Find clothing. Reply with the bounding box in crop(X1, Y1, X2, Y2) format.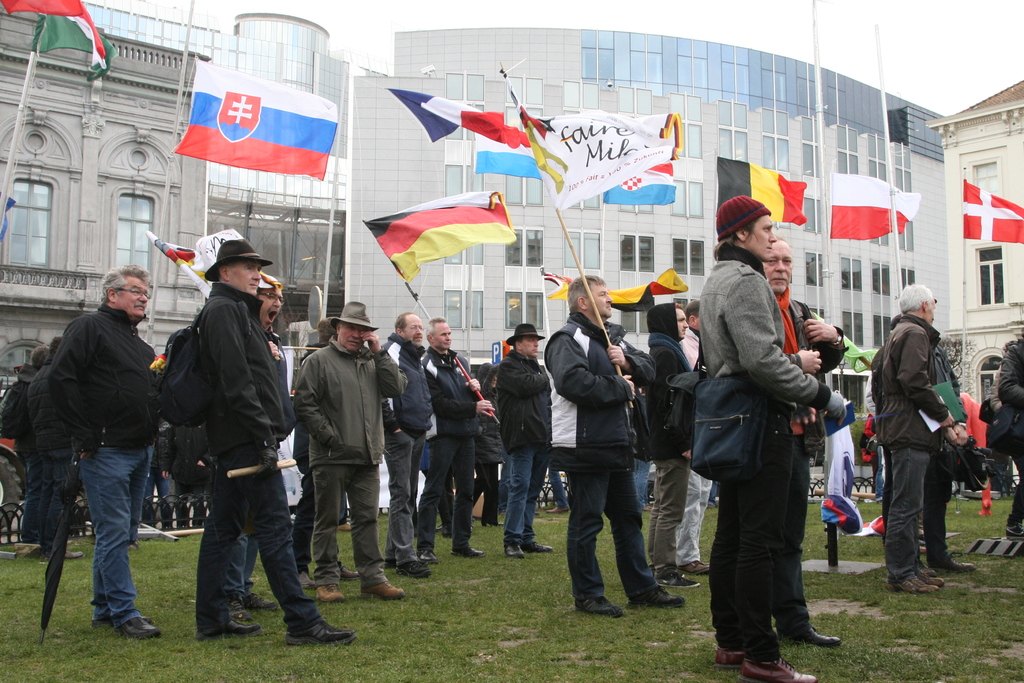
crop(386, 333, 442, 572).
